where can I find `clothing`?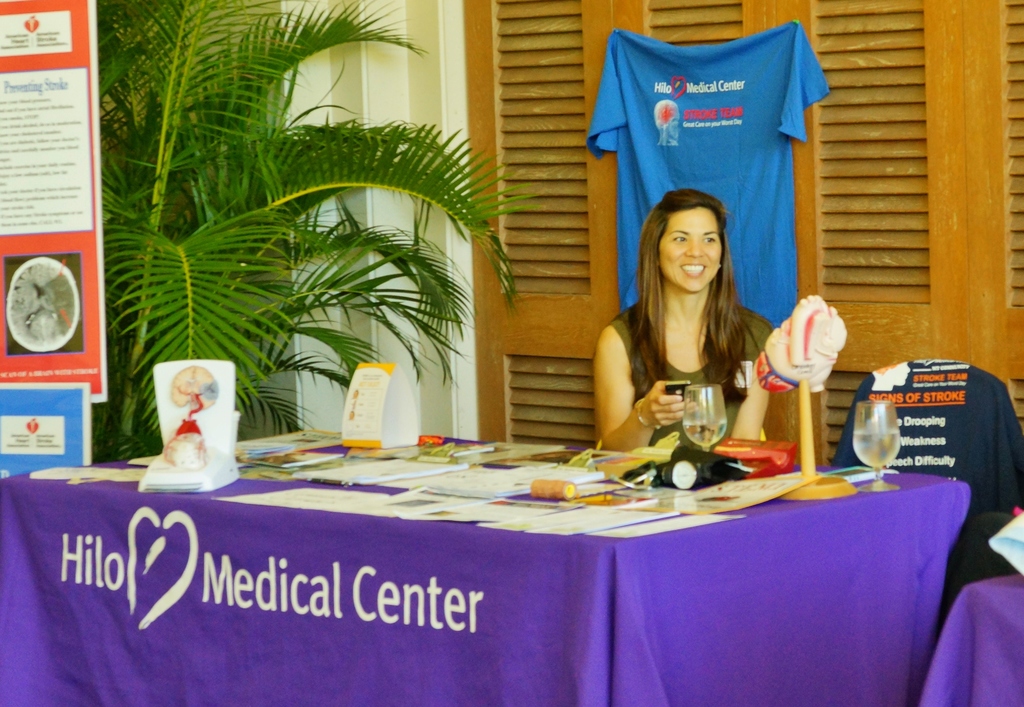
You can find it at x1=588, y1=297, x2=782, y2=461.
